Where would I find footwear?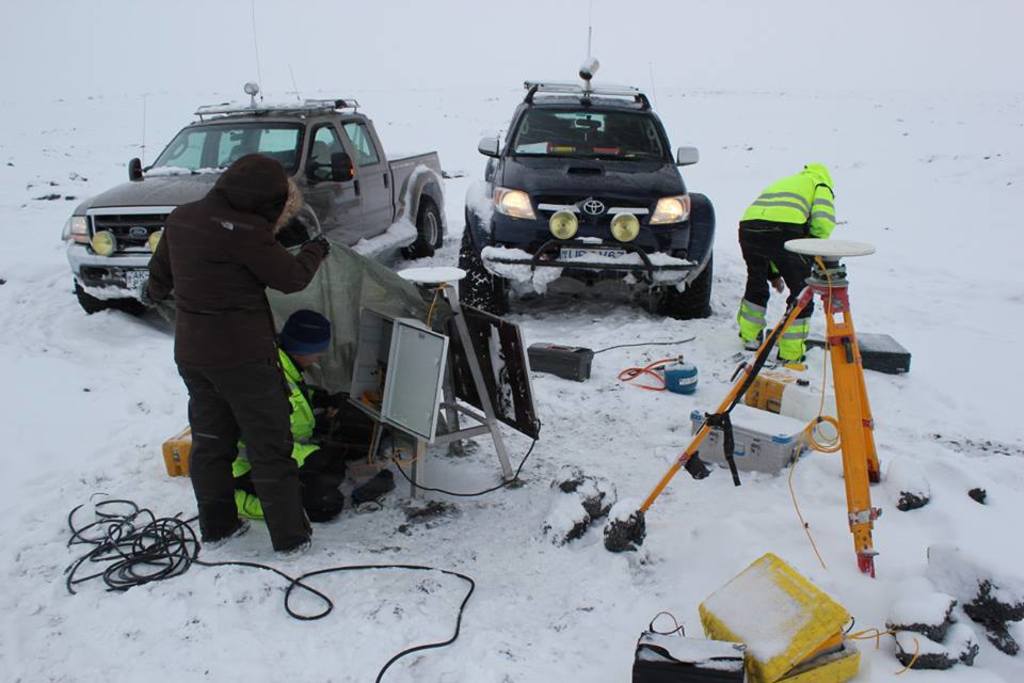
At rect(768, 342, 801, 368).
